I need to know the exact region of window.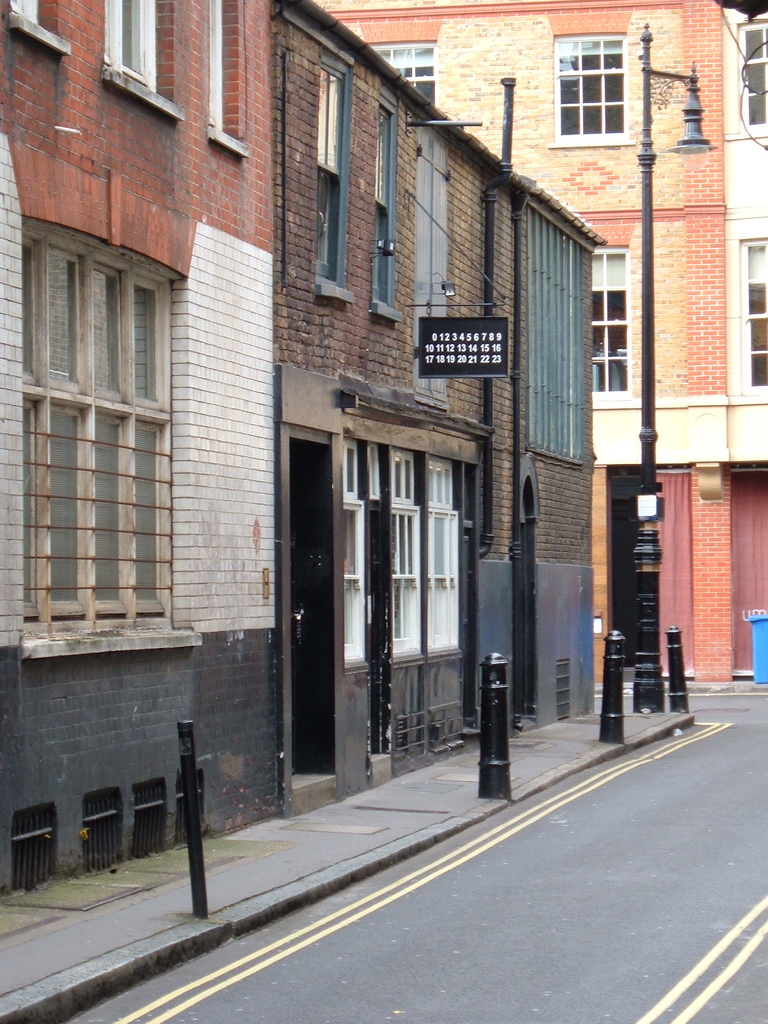
Region: {"left": 16, "top": 221, "right": 200, "bottom": 667}.
